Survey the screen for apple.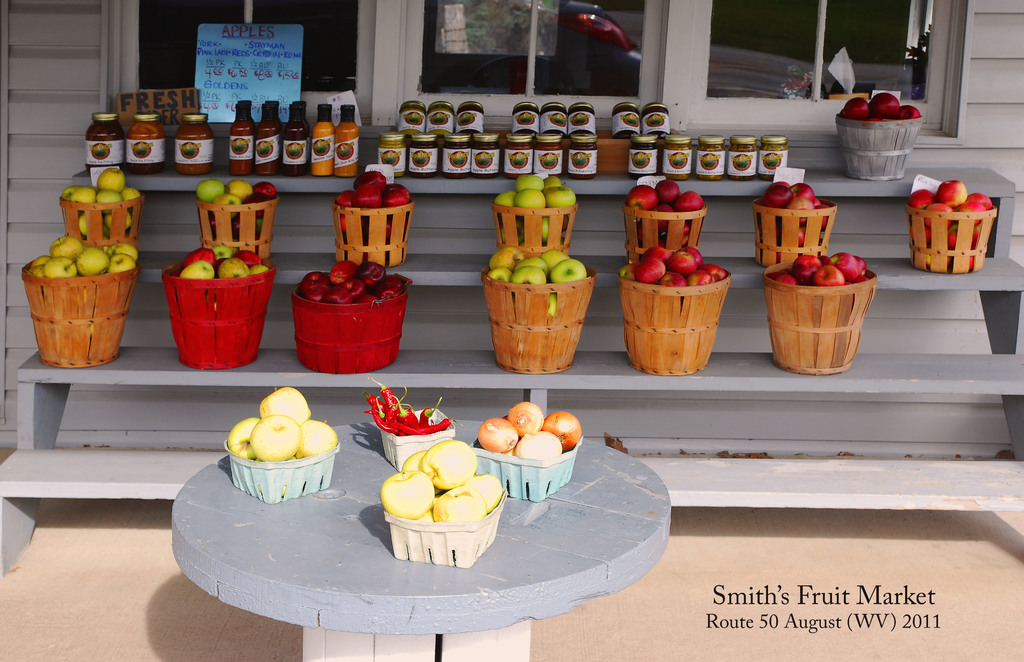
Survey found: 899/105/918/120.
